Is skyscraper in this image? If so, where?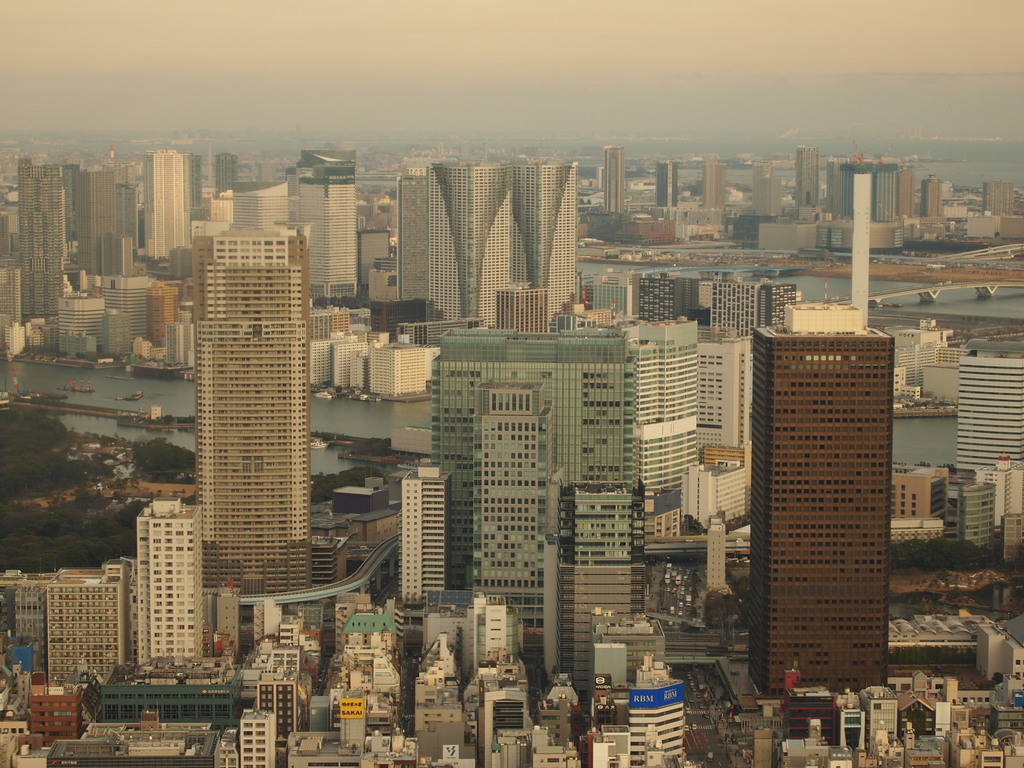
Yes, at 195:228:311:593.
